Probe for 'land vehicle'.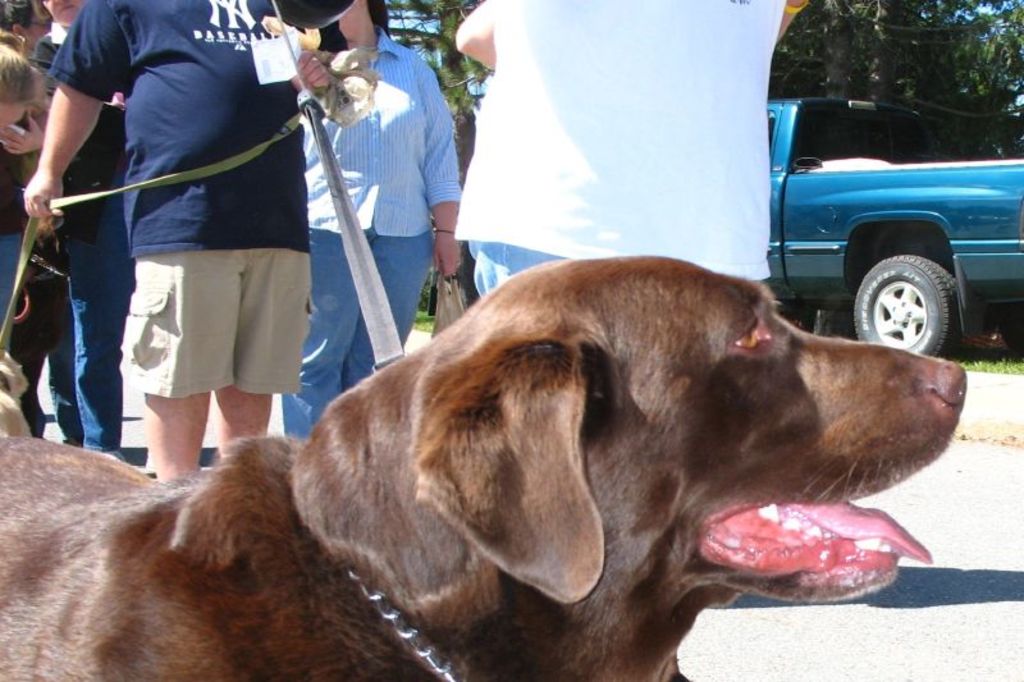
Probe result: [left=767, top=97, right=1023, bottom=356].
